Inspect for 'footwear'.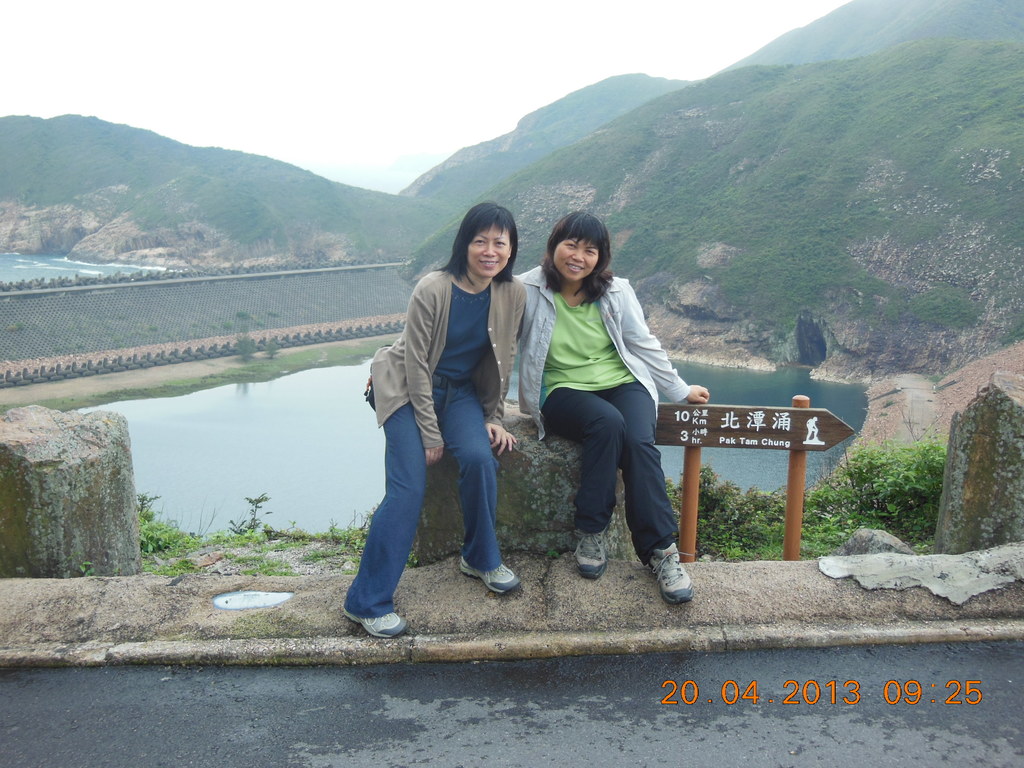
Inspection: [647,544,694,604].
